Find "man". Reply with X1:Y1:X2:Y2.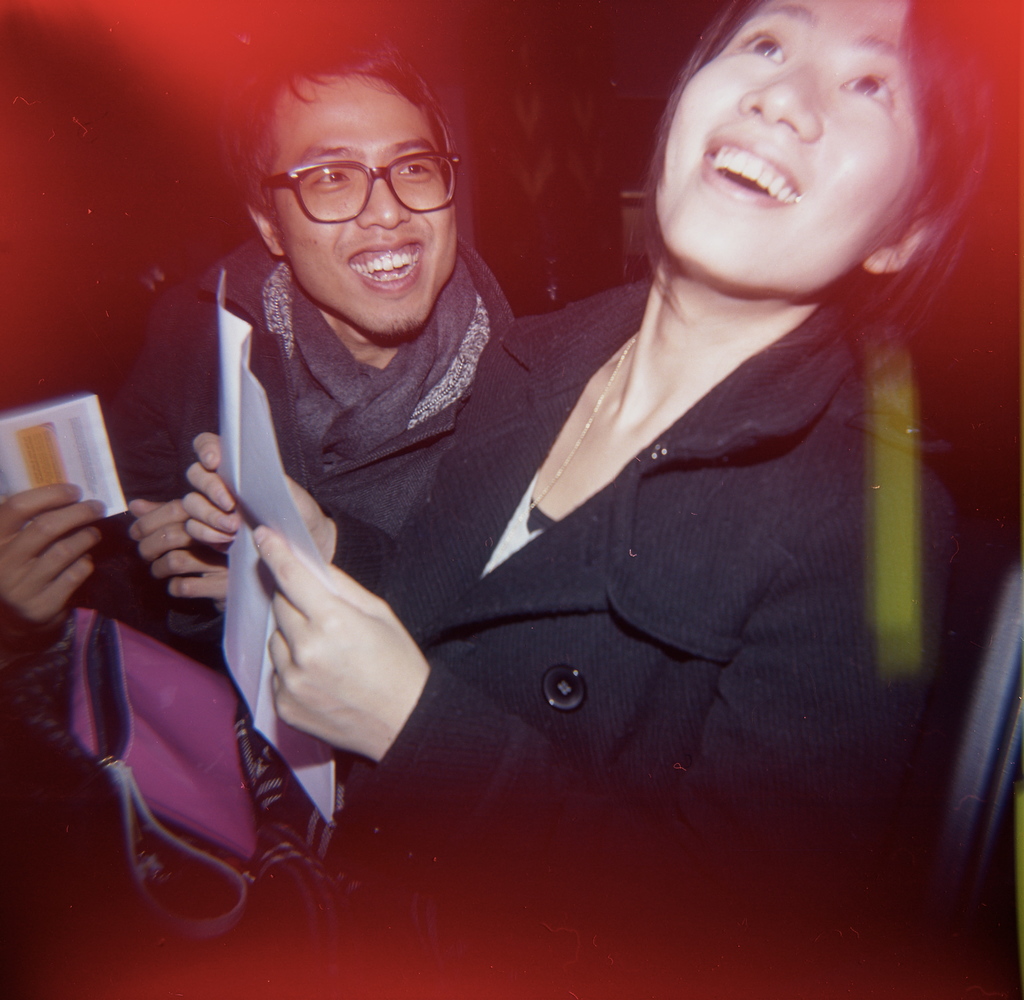
0:20:519:663.
